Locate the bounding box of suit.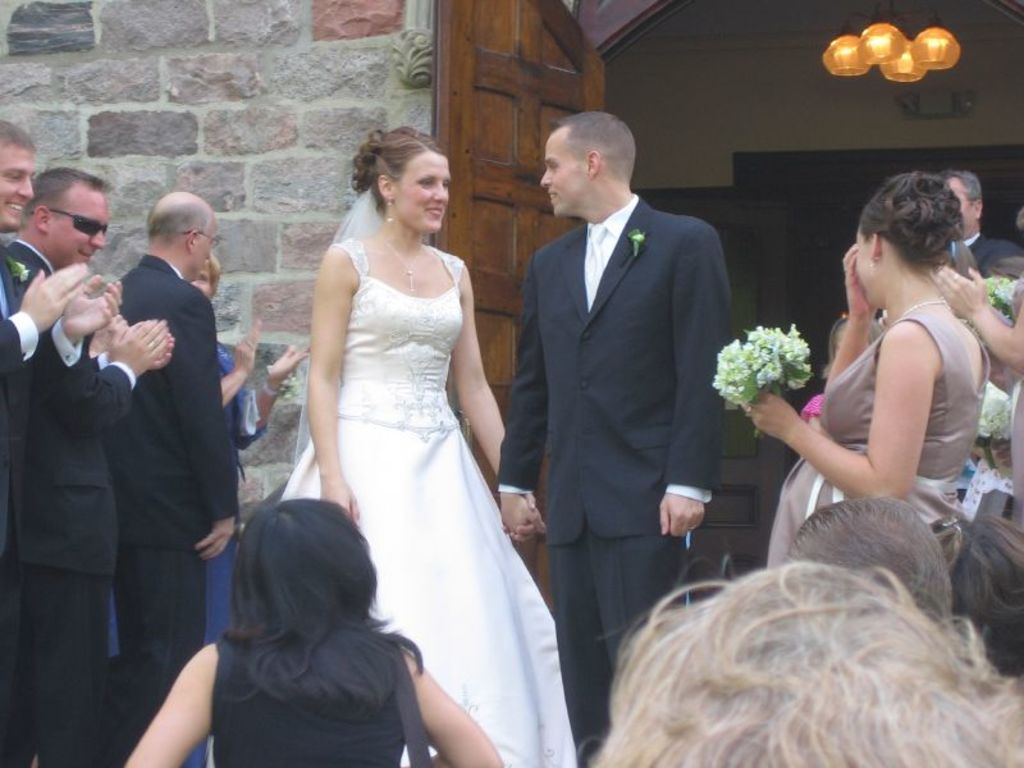
Bounding box: [6, 239, 138, 767].
